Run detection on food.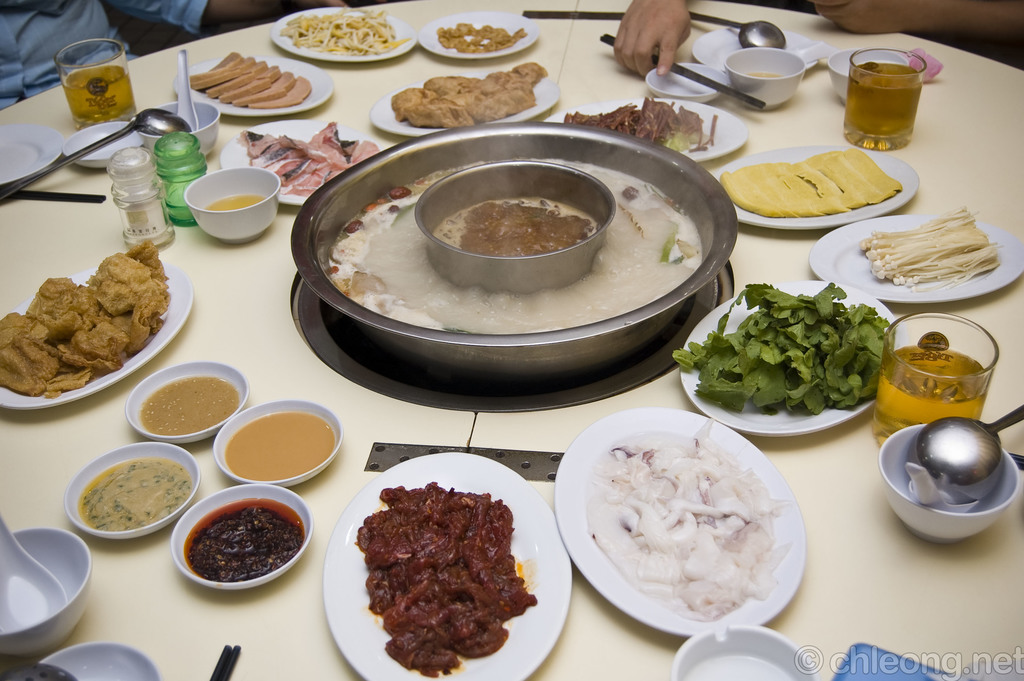
Result: <box>344,466,543,666</box>.
